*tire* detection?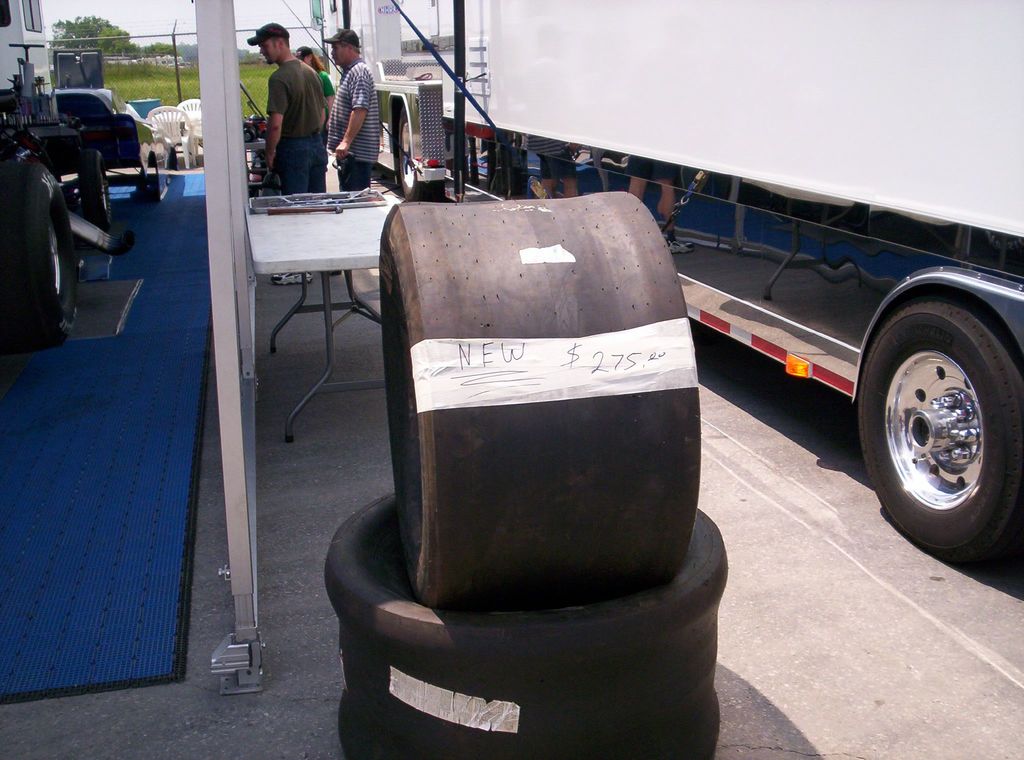
330/495/726/757
